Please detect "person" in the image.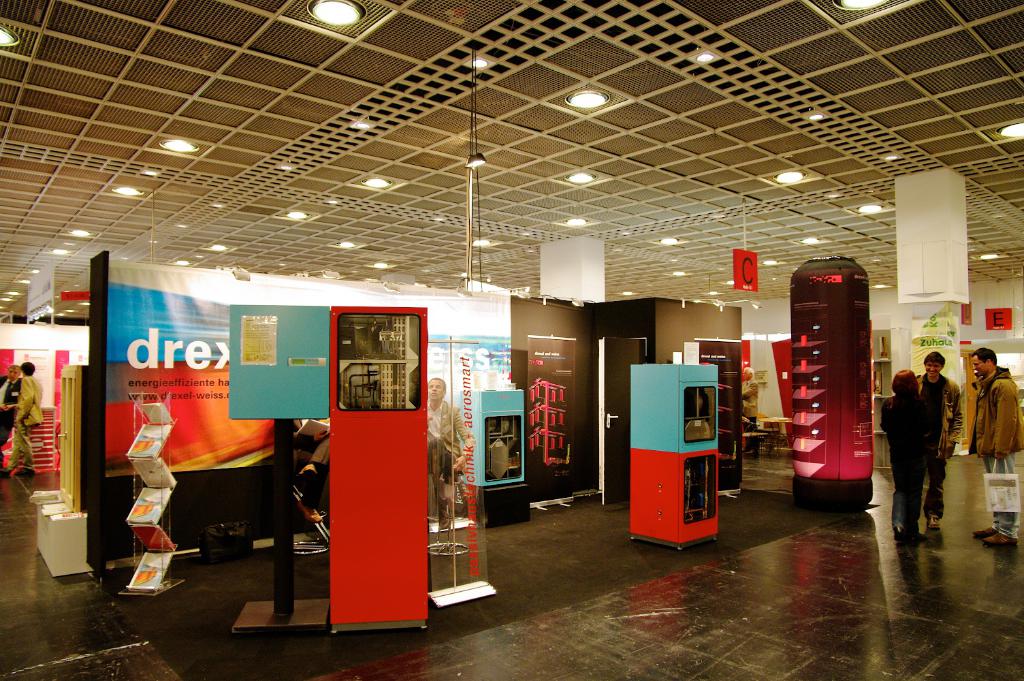
locate(908, 341, 972, 541).
